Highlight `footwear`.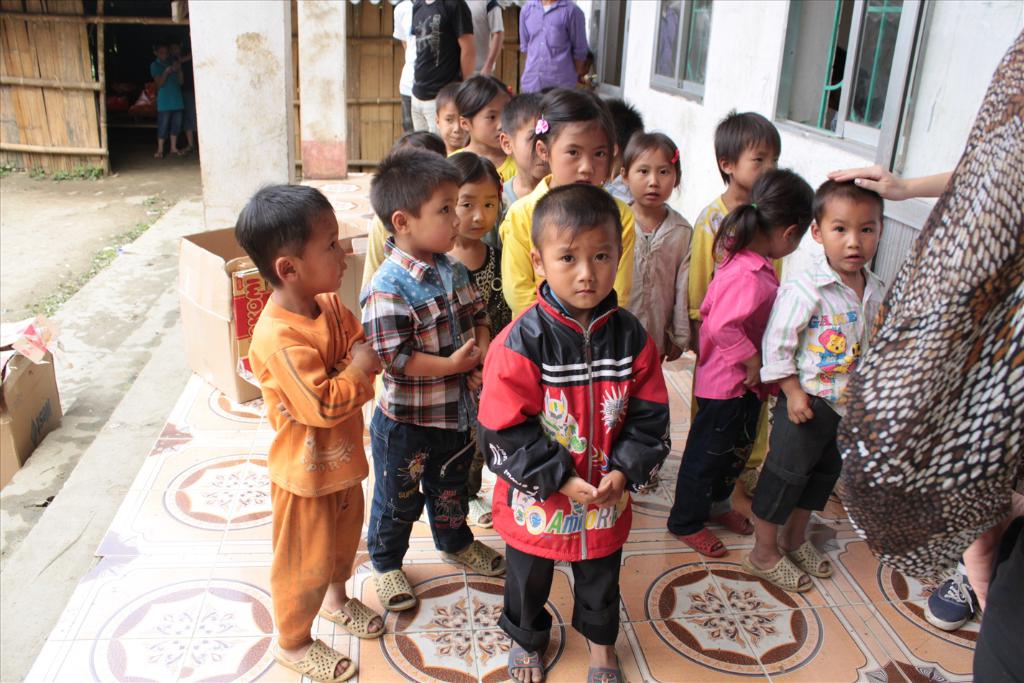
Highlighted region: <box>706,510,754,531</box>.
